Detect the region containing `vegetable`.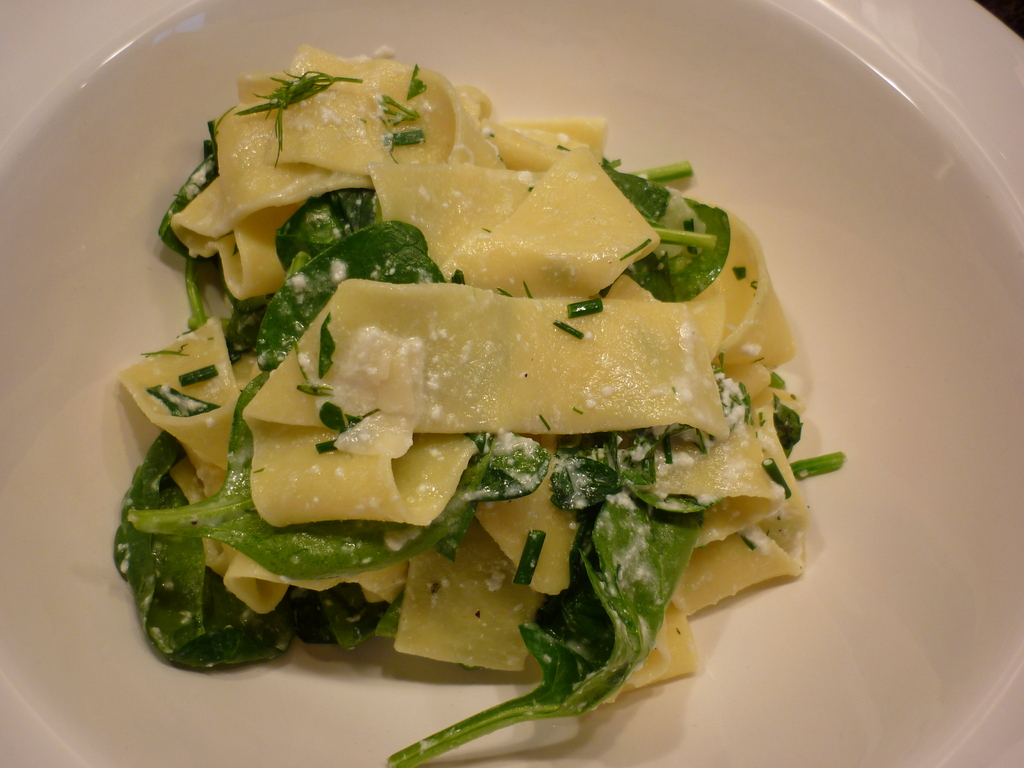
(left=111, top=361, right=841, bottom=767).
